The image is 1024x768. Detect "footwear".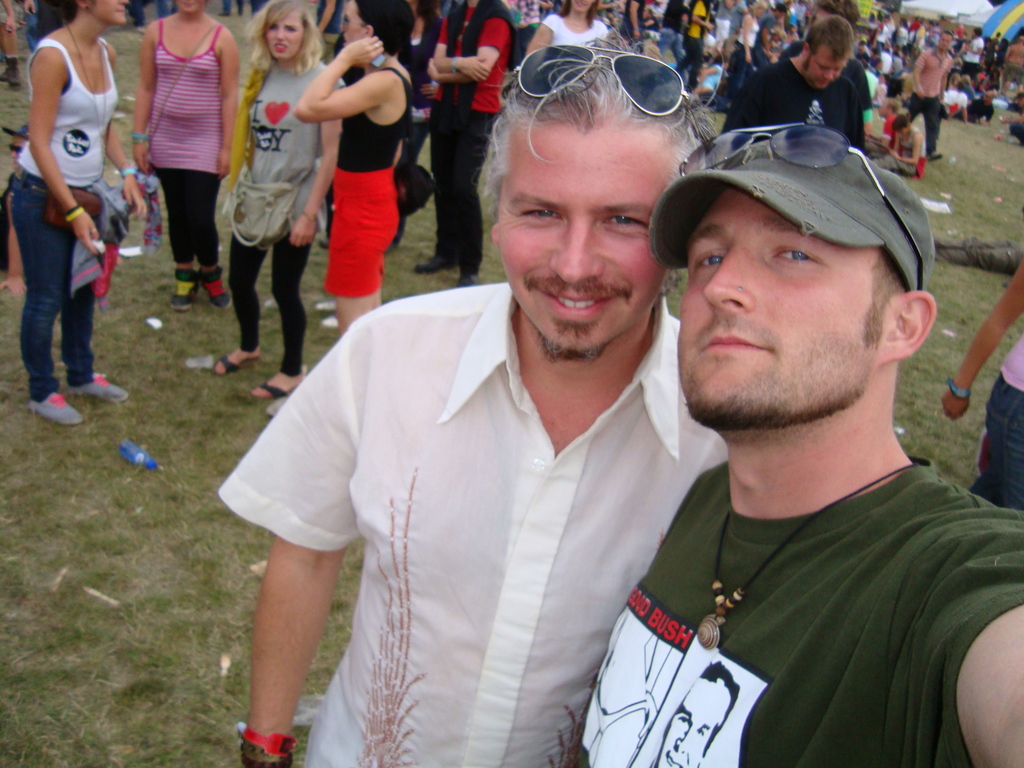
Detection: box(214, 349, 260, 377).
